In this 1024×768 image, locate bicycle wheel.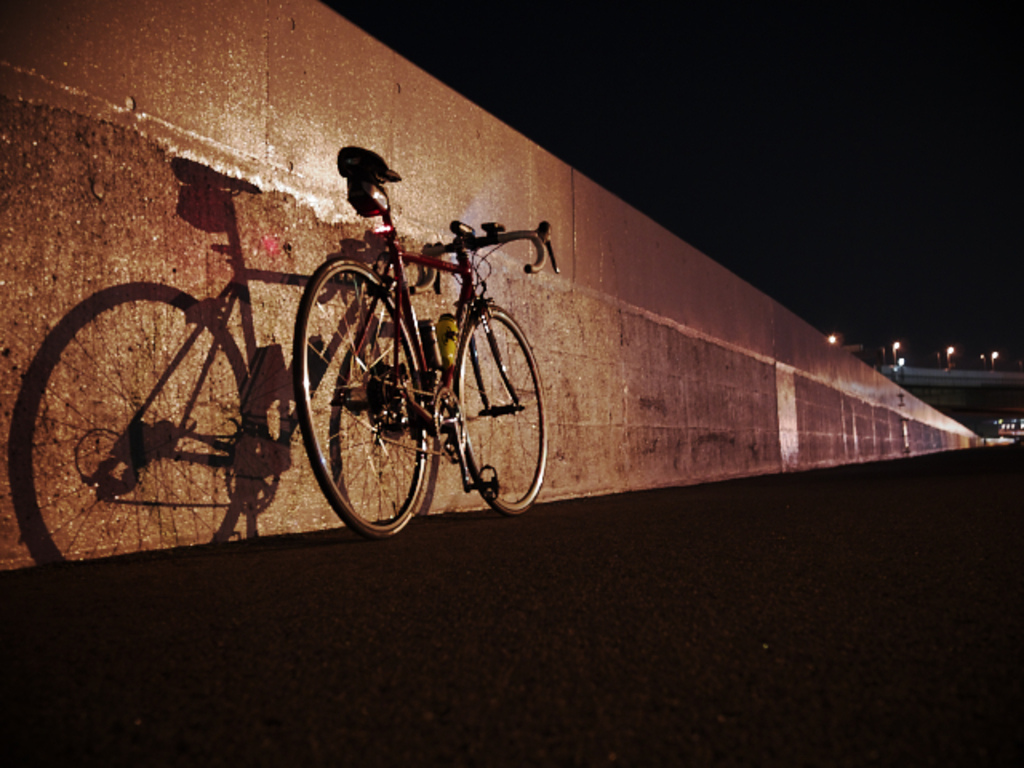
Bounding box: pyautogui.locateOnScreen(306, 259, 464, 528).
